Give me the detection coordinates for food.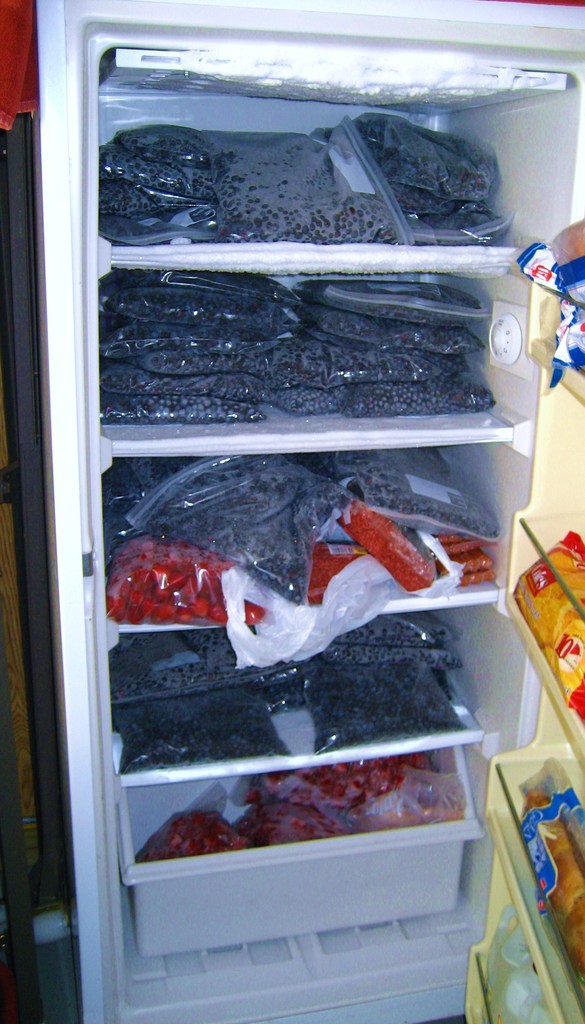
locate(552, 218, 584, 274).
